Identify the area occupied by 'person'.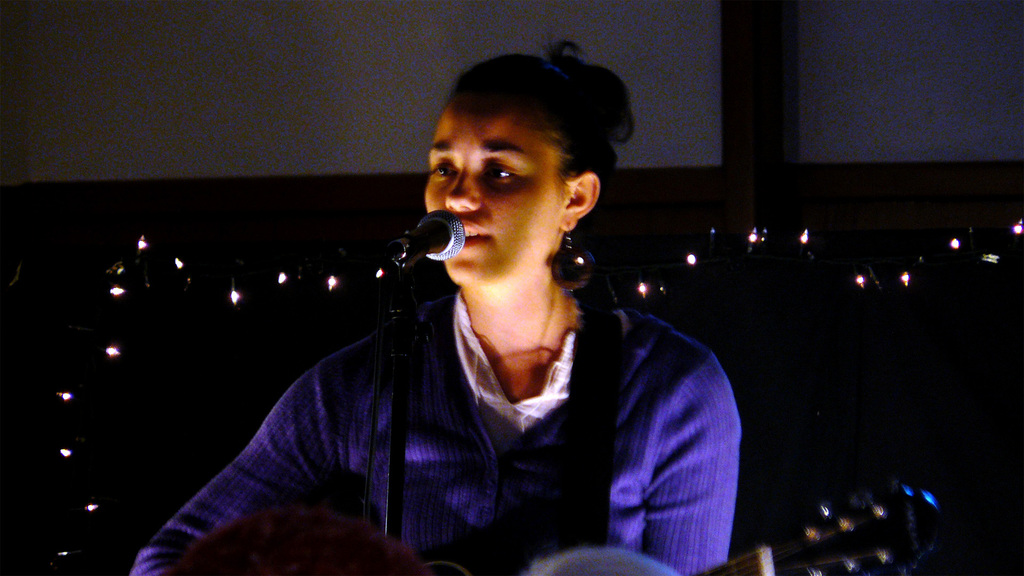
Area: (x1=131, y1=36, x2=741, y2=575).
